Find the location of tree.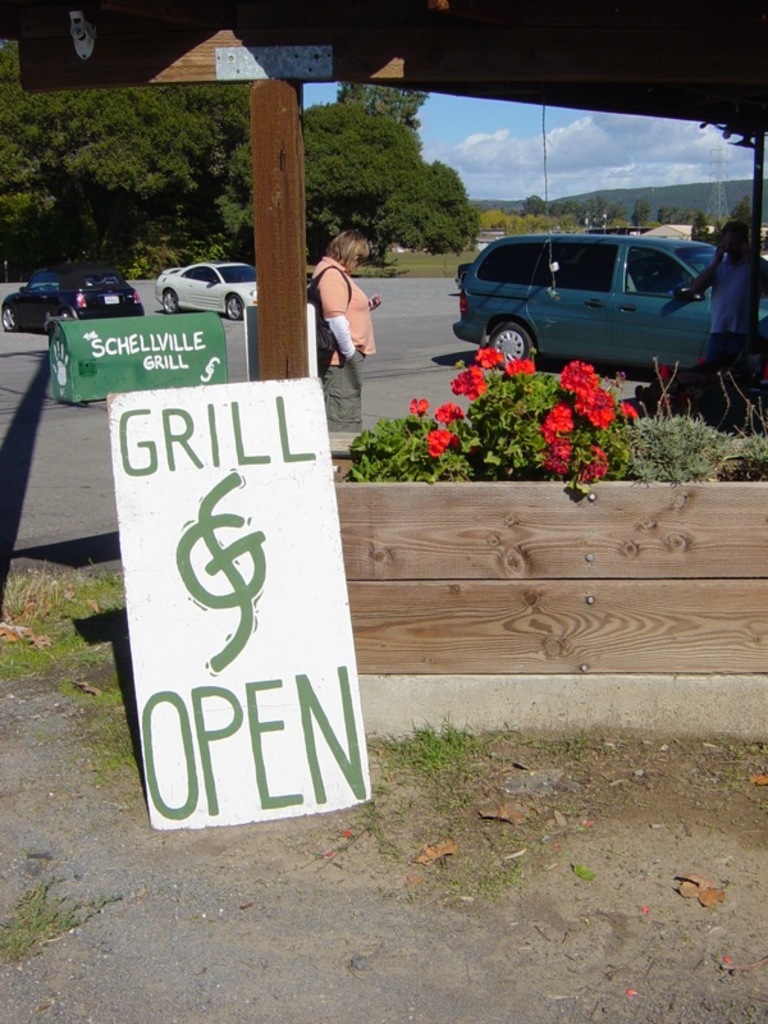
Location: 357, 157, 481, 279.
